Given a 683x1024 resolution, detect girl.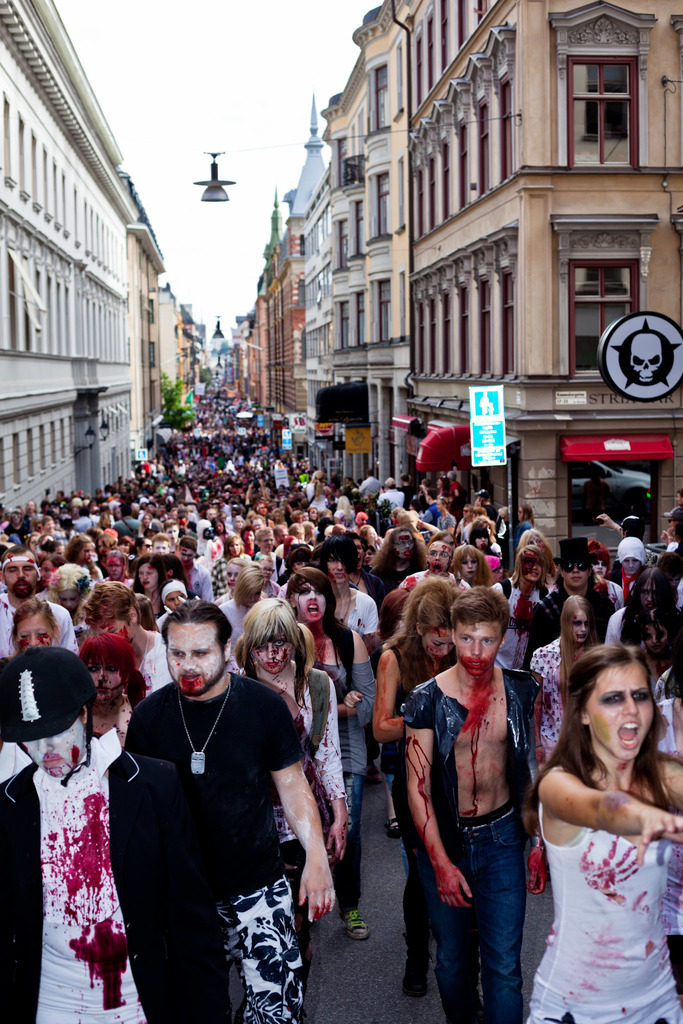
[374,528,419,593].
